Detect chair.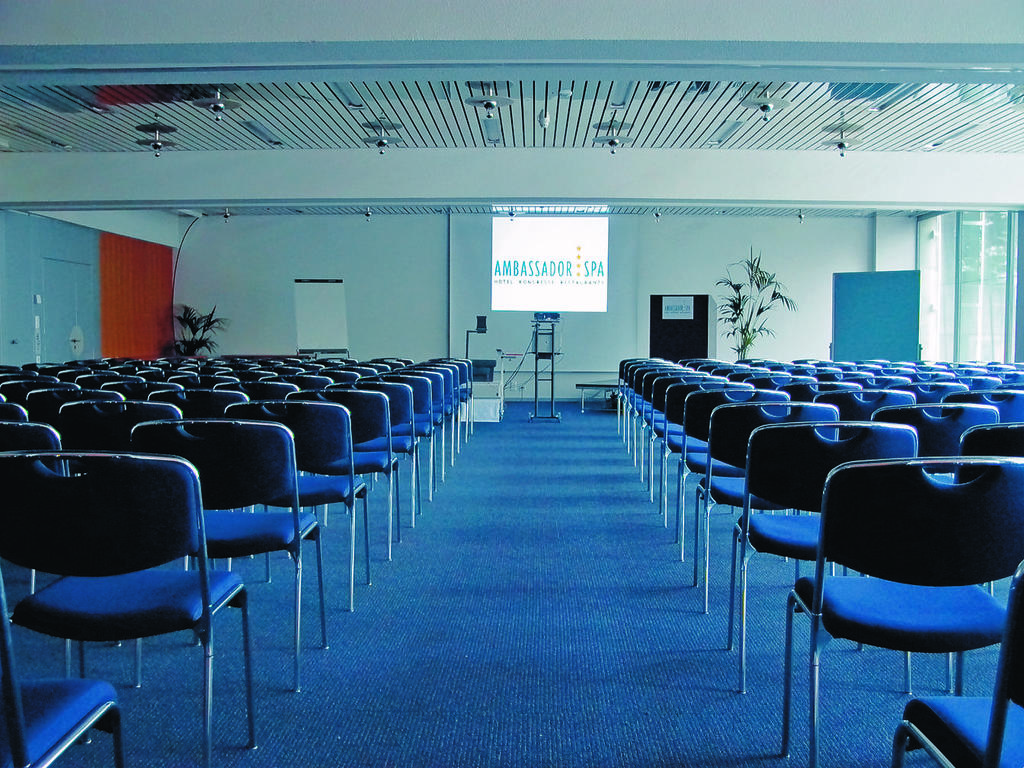
Detected at select_region(652, 381, 745, 530).
